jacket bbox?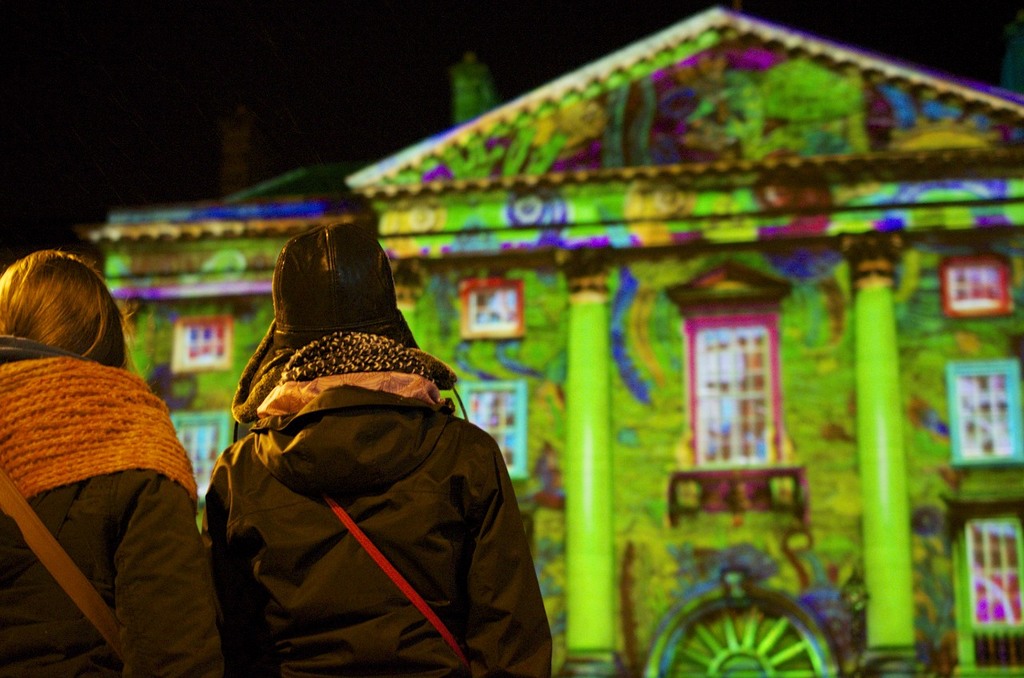
bbox=(0, 337, 224, 677)
